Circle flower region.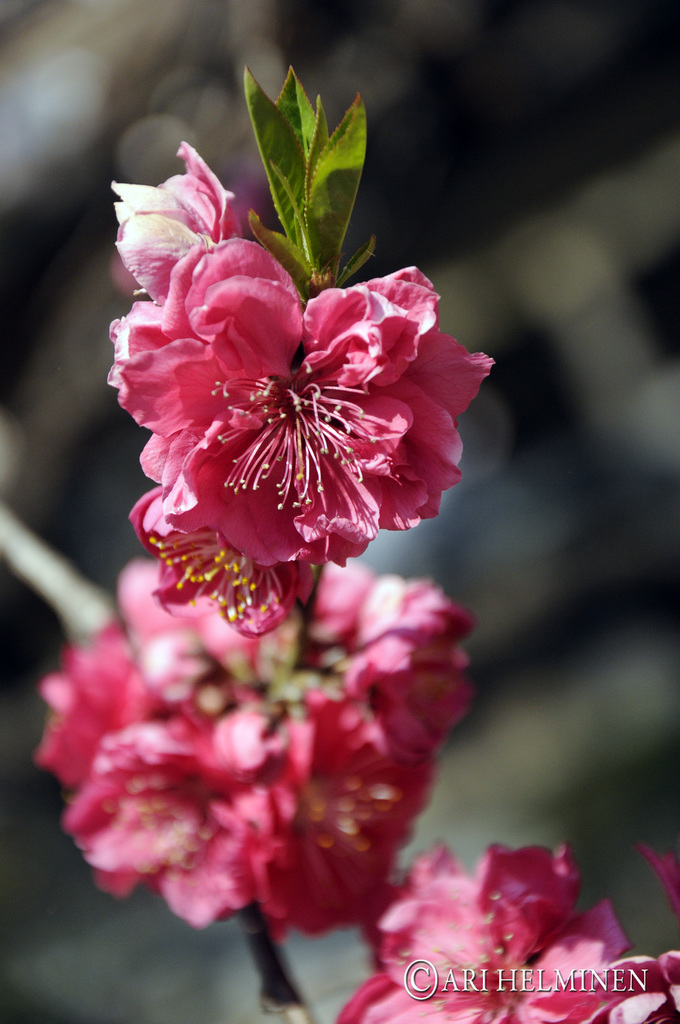
Region: left=334, top=835, right=679, bottom=1023.
